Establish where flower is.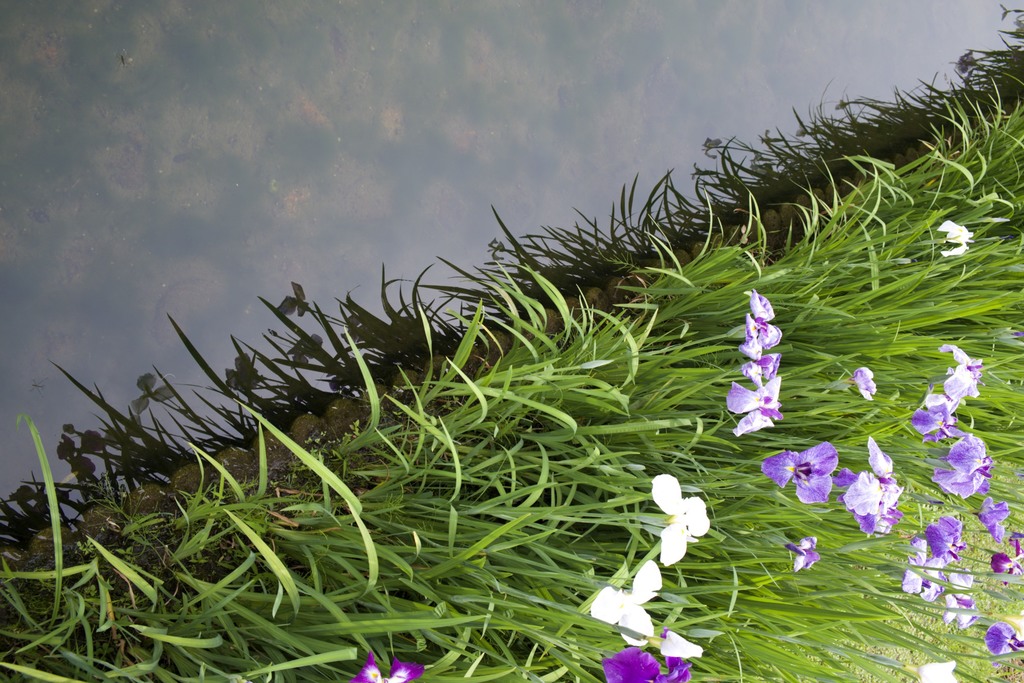
Established at {"x1": 846, "y1": 378, "x2": 875, "y2": 406}.
